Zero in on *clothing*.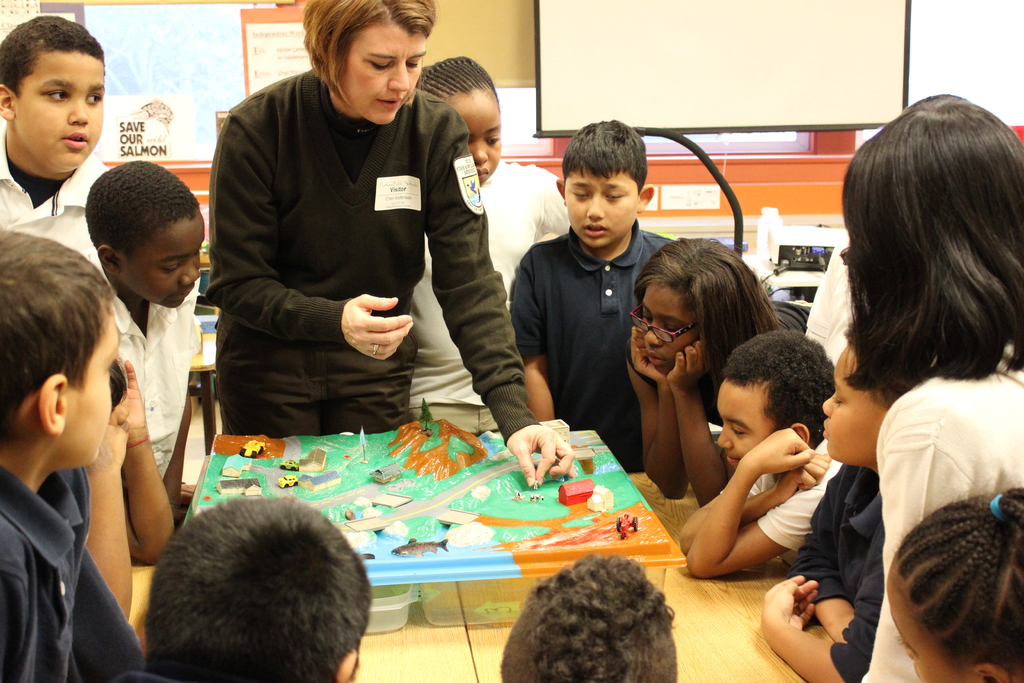
Zeroed in: (left=0, top=130, right=106, bottom=280).
